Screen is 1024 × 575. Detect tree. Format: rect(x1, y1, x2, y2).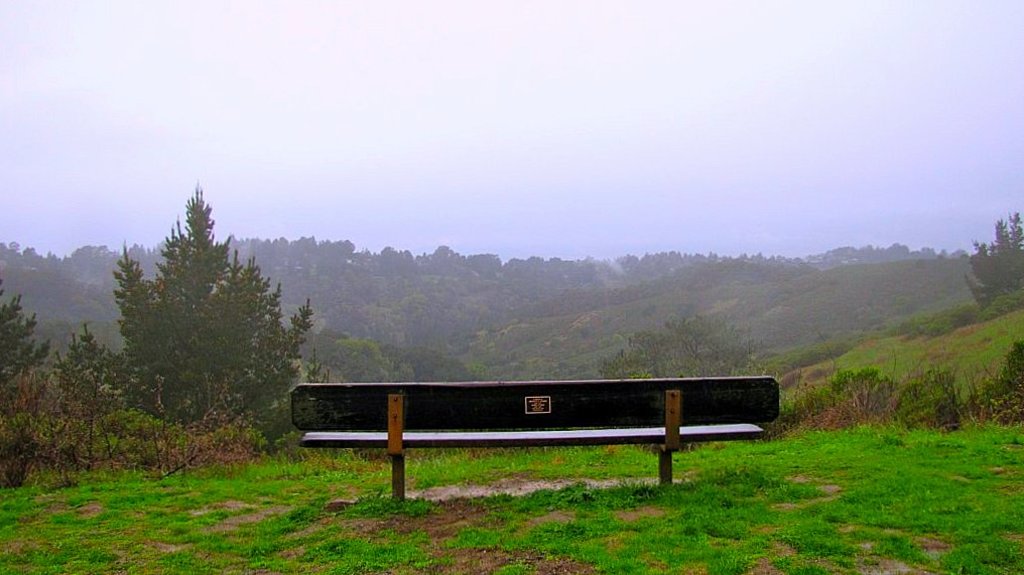
rect(971, 207, 1023, 305).
